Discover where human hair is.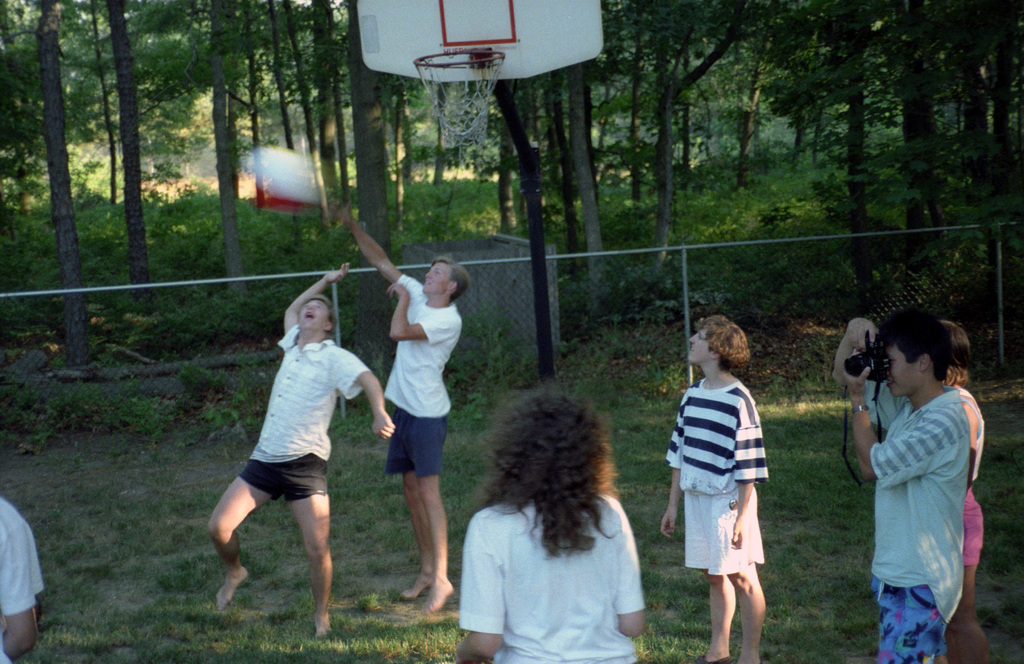
Discovered at <bbox>941, 320, 976, 371</bbox>.
